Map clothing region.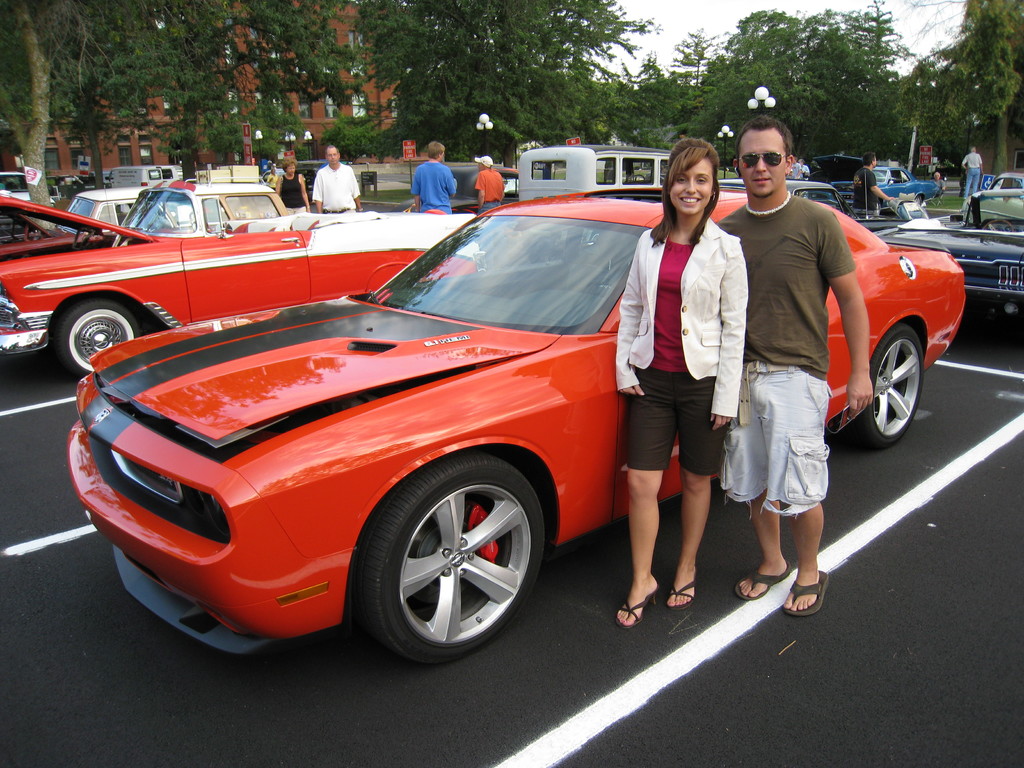
Mapped to [472, 163, 509, 214].
